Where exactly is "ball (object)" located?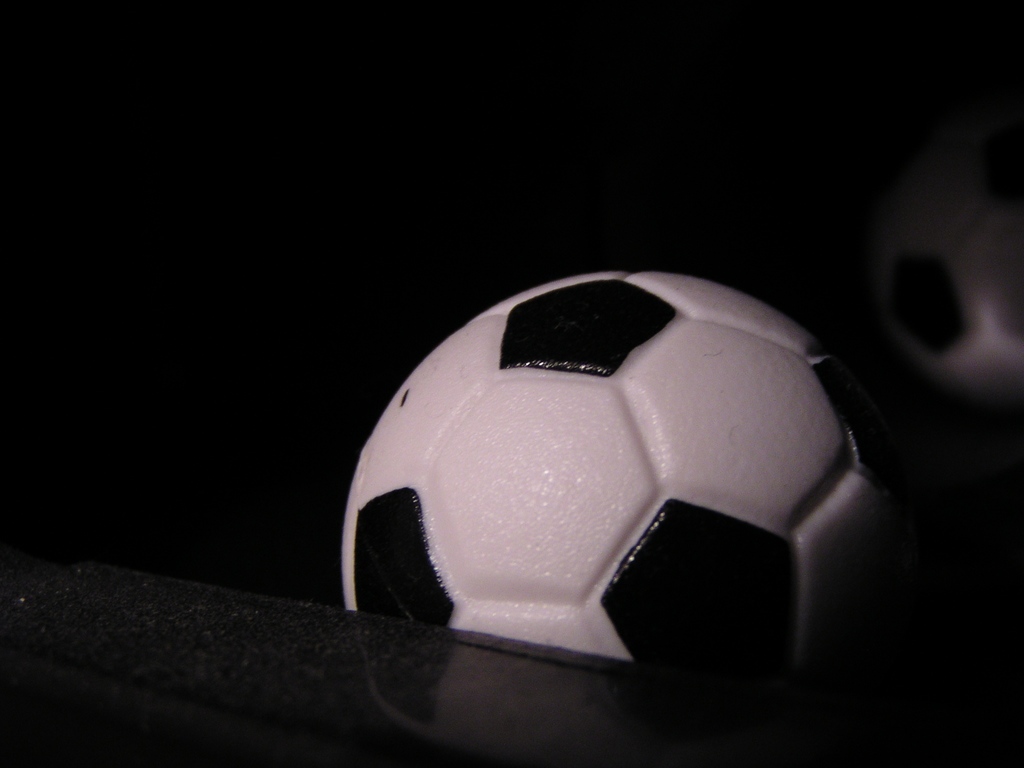
Its bounding box is <box>344,269,894,699</box>.
